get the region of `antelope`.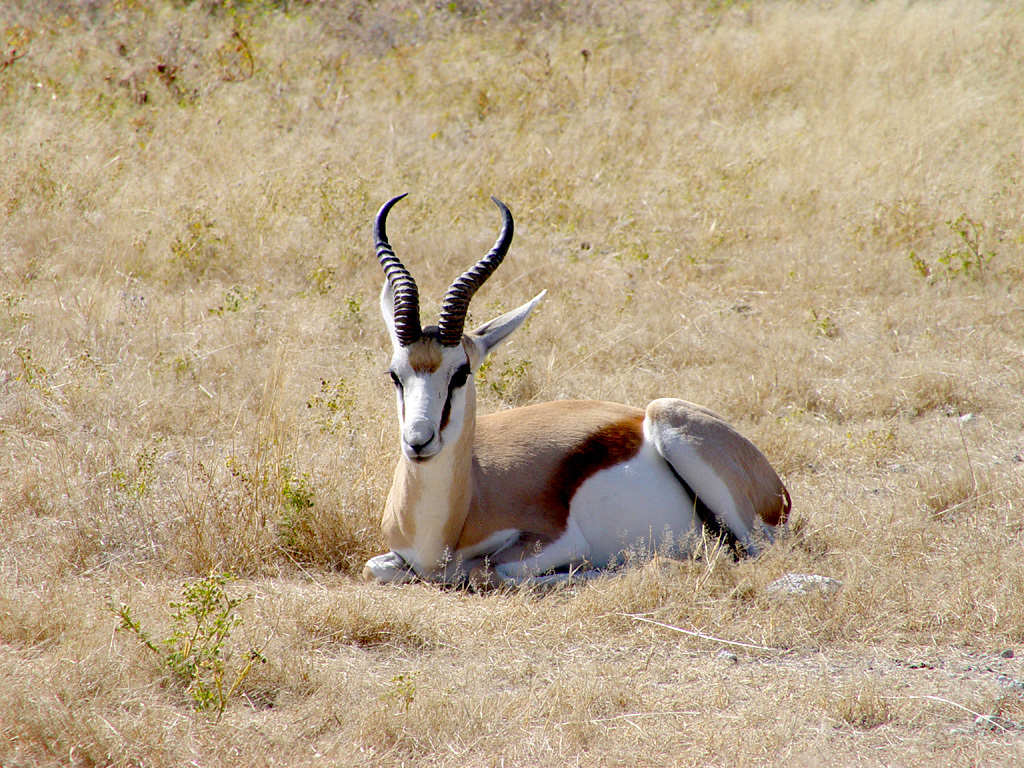
(357, 189, 789, 595).
